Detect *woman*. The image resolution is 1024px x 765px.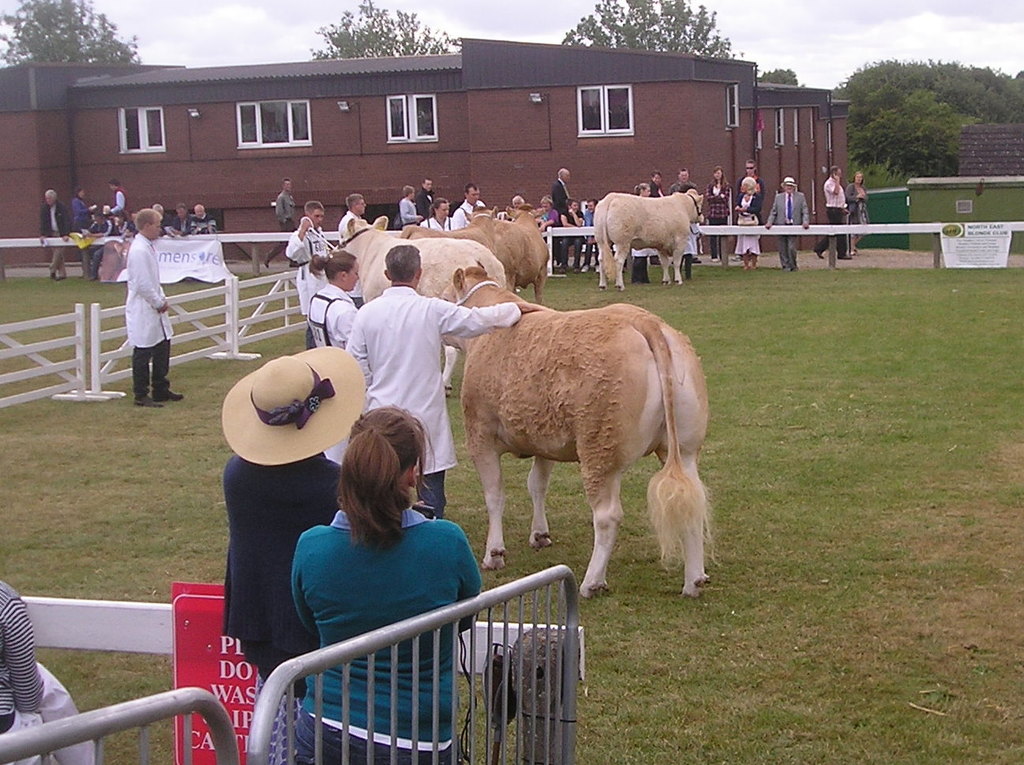
bbox(304, 250, 364, 465).
